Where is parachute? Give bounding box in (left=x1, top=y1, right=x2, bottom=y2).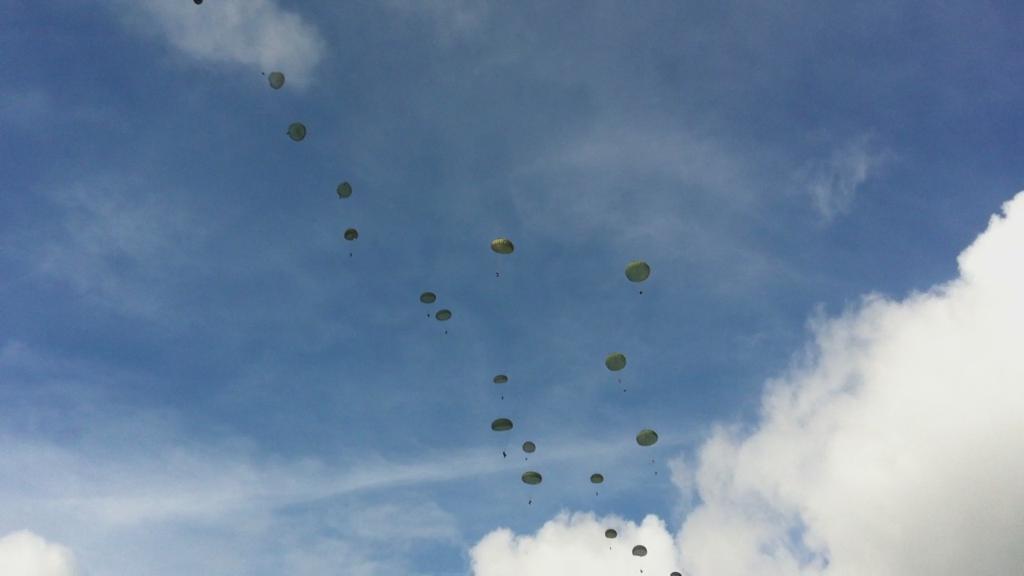
(left=623, top=258, right=654, bottom=293).
